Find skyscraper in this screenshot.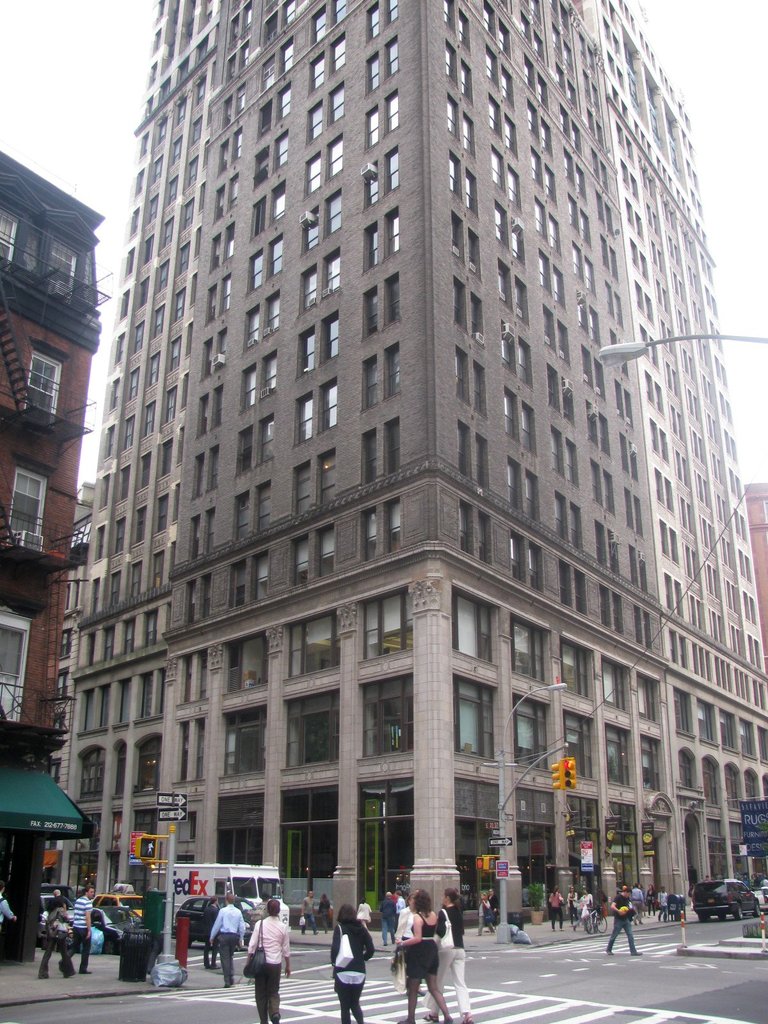
The bounding box for skyscraper is {"left": 38, "top": 48, "right": 757, "bottom": 924}.
